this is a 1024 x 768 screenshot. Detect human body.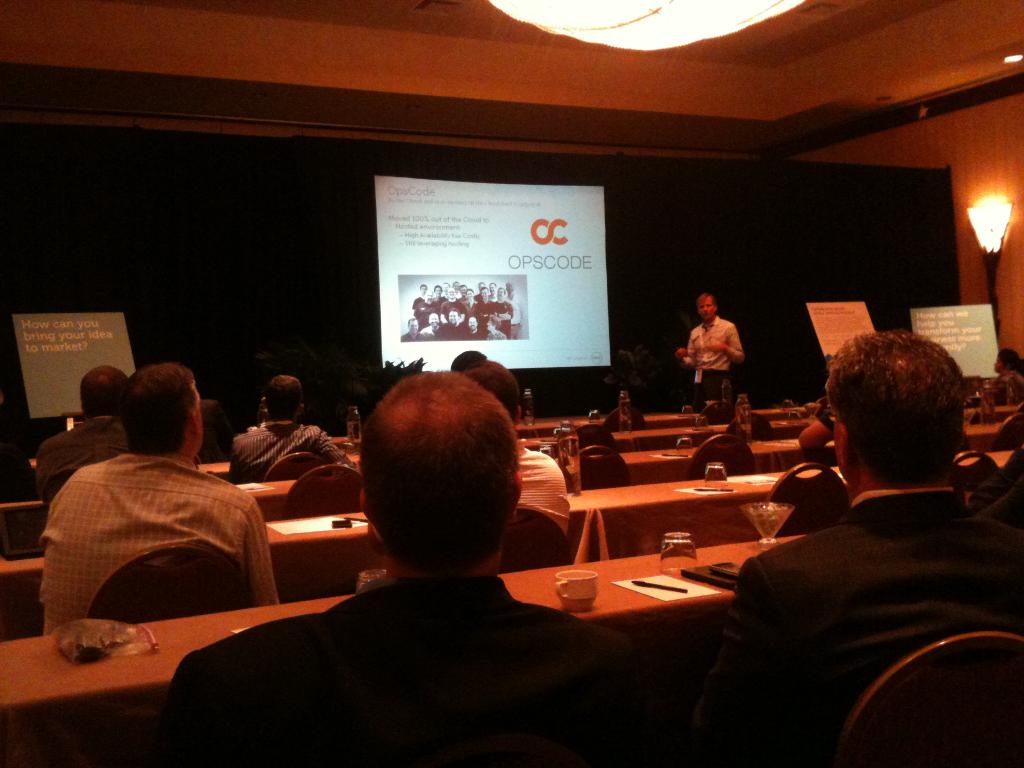
<bbox>232, 373, 355, 481</bbox>.
